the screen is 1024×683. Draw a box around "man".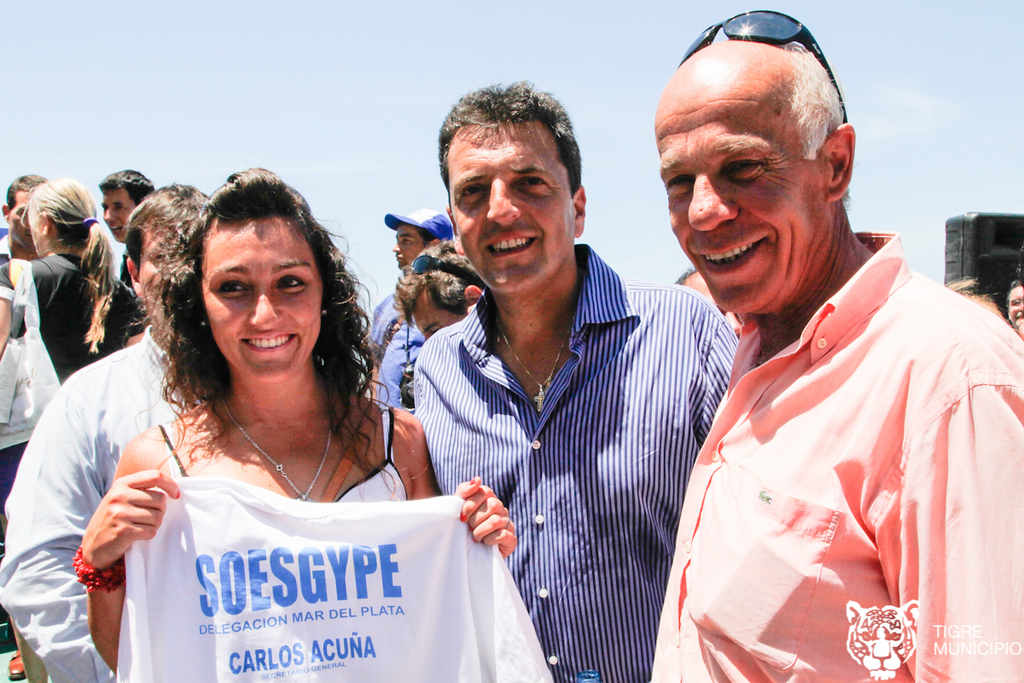
369/212/465/365.
